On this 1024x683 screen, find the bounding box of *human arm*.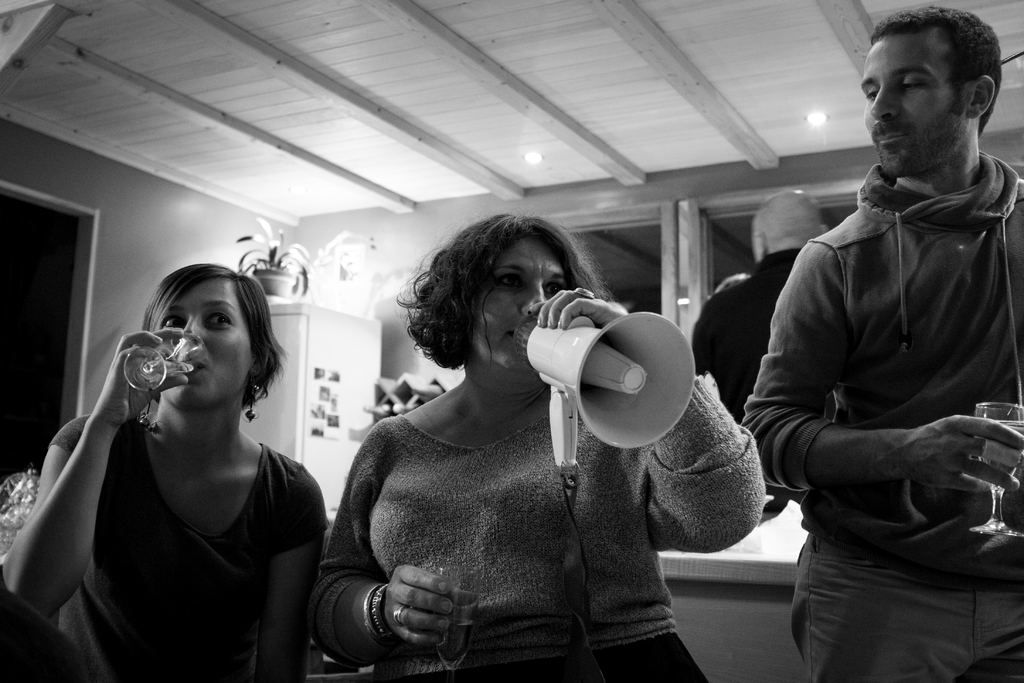
Bounding box: <bbox>16, 349, 131, 633</bbox>.
